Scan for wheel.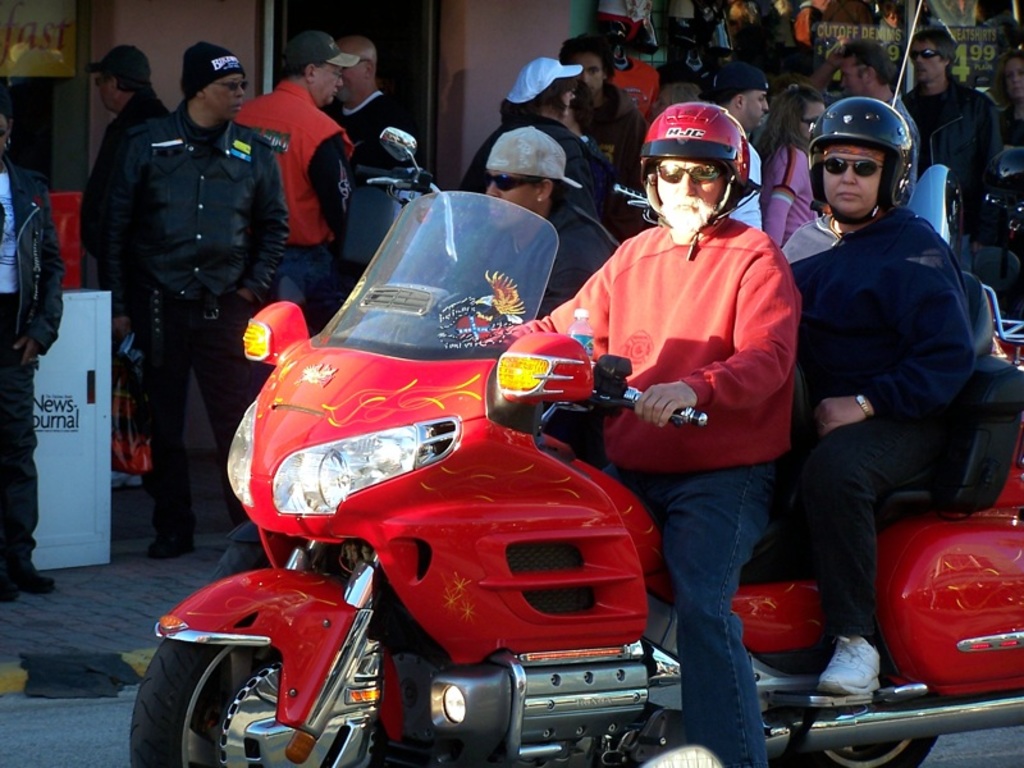
Scan result: [132, 637, 312, 760].
